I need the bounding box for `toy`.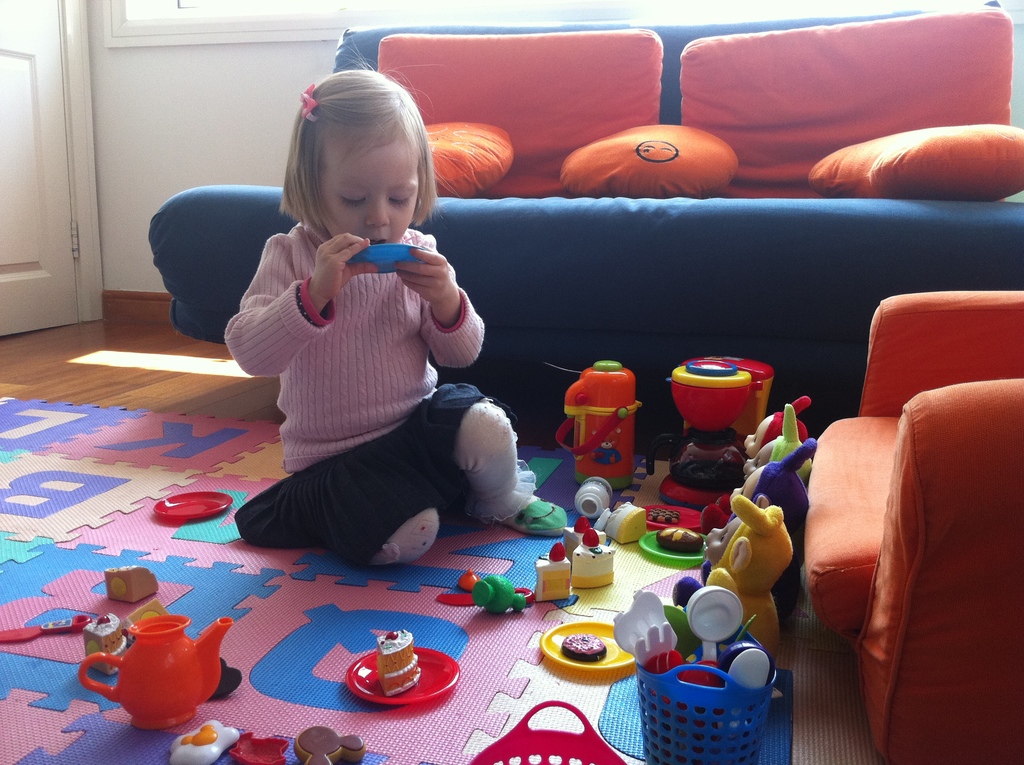
Here it is: [x1=532, y1=542, x2=570, y2=601].
